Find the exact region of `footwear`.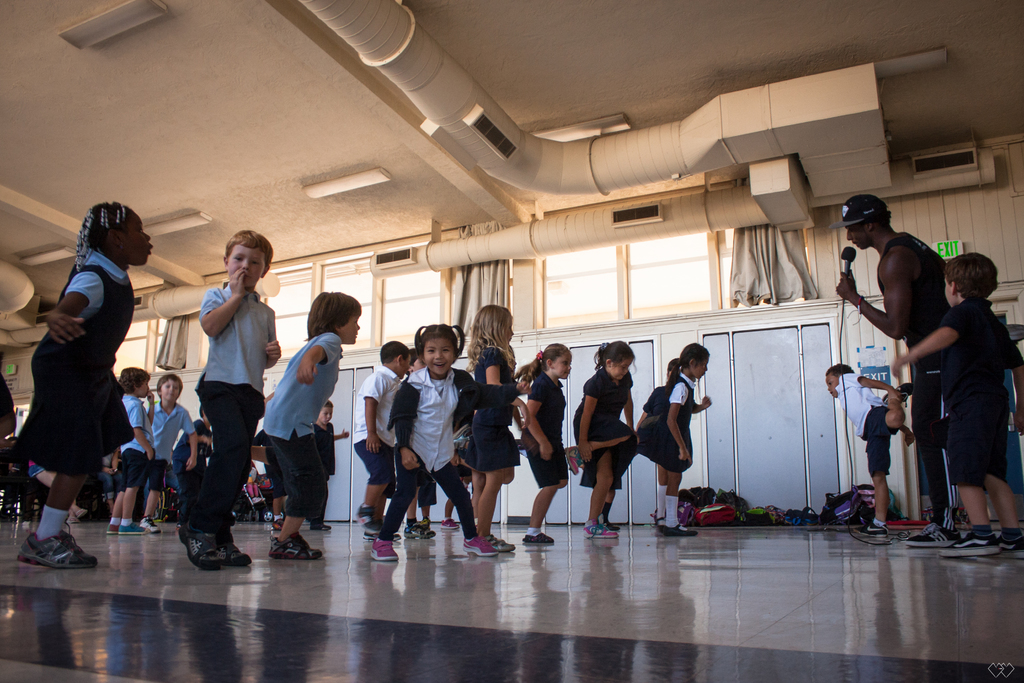
Exact region: bbox(882, 384, 912, 403).
